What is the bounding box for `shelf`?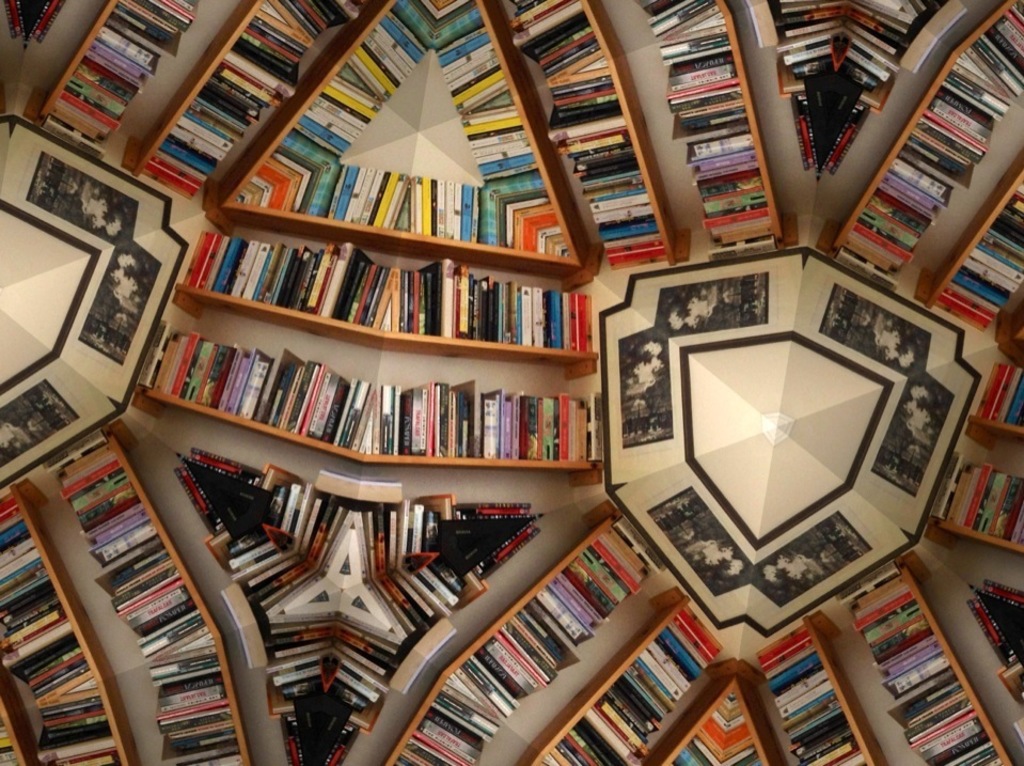
region(430, 0, 592, 272).
